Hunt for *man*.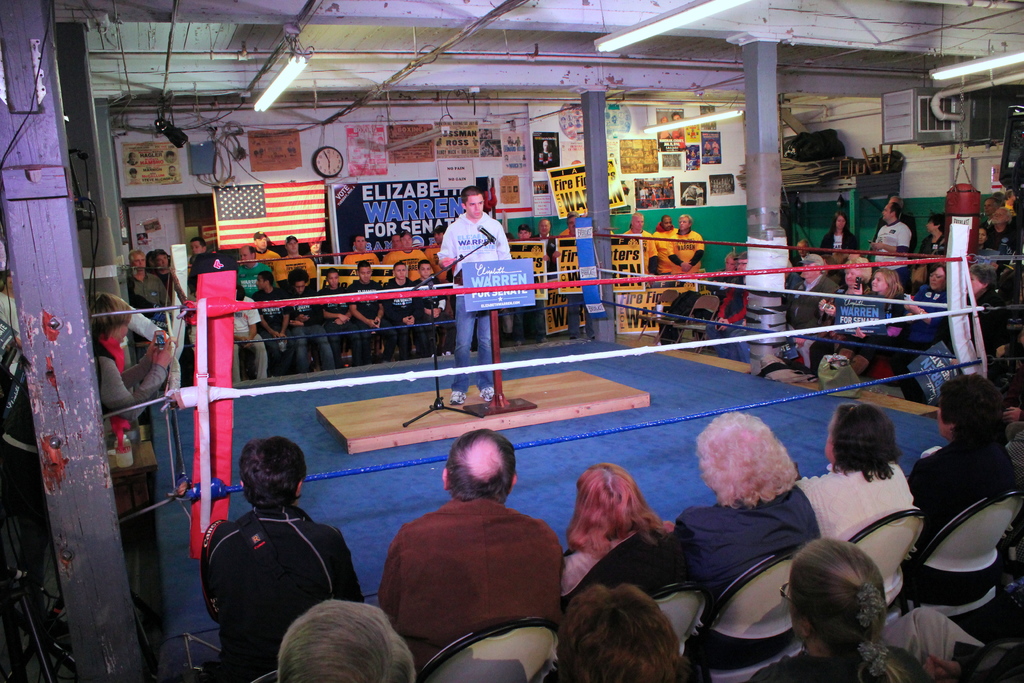
Hunted down at detection(129, 247, 175, 312).
